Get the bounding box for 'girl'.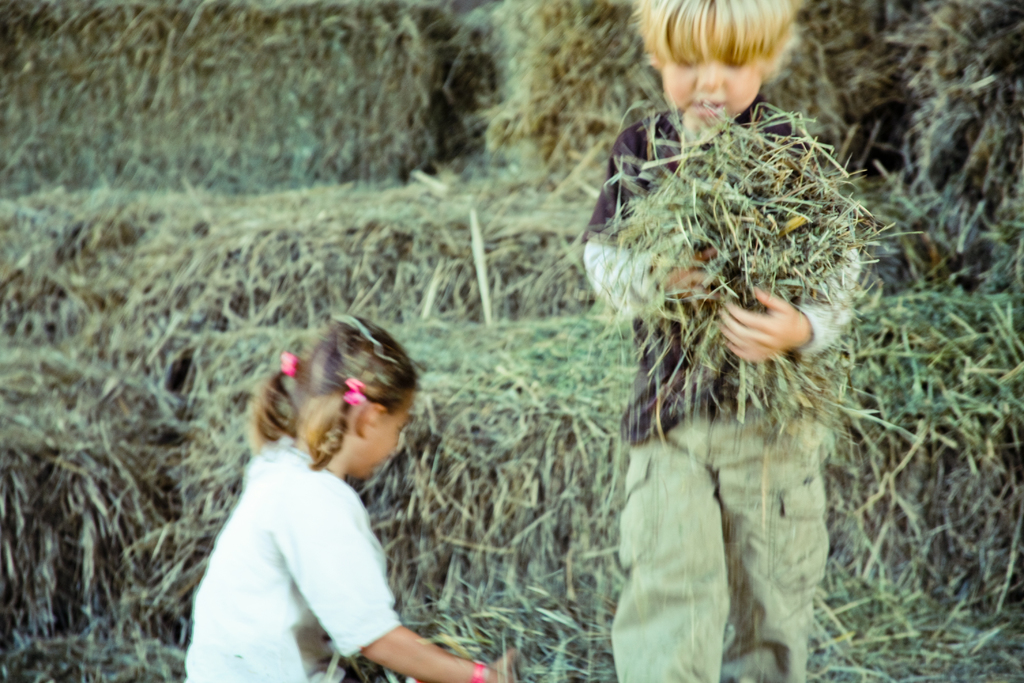
pyautogui.locateOnScreen(182, 318, 519, 682).
